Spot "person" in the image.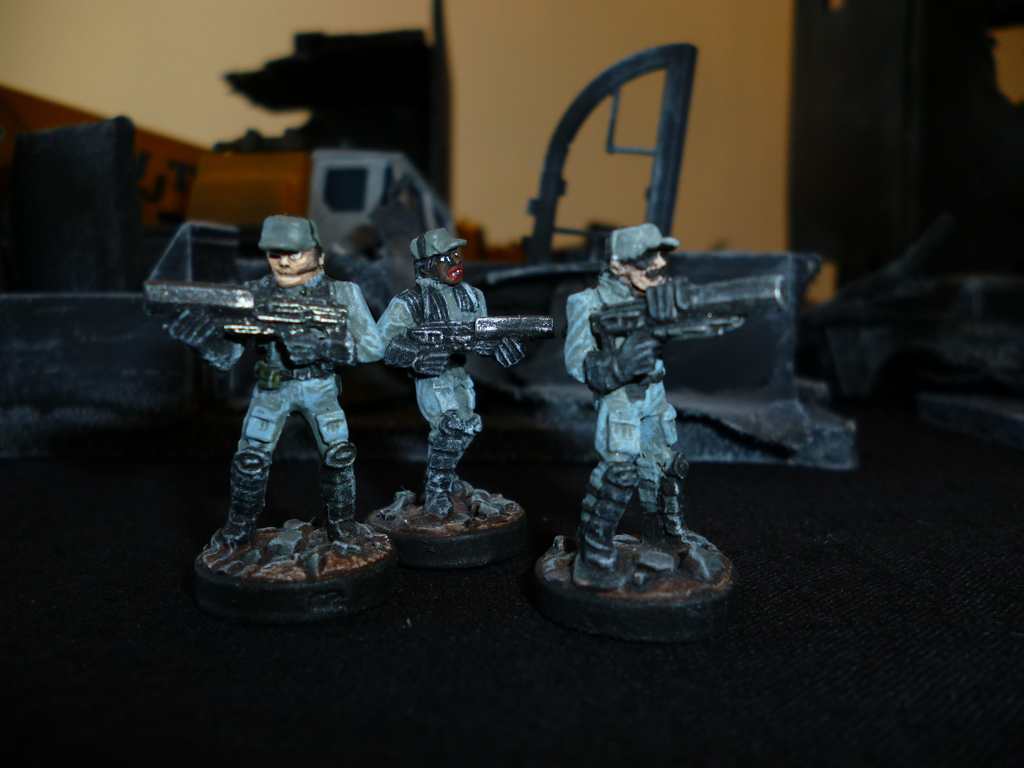
"person" found at detection(371, 223, 534, 515).
